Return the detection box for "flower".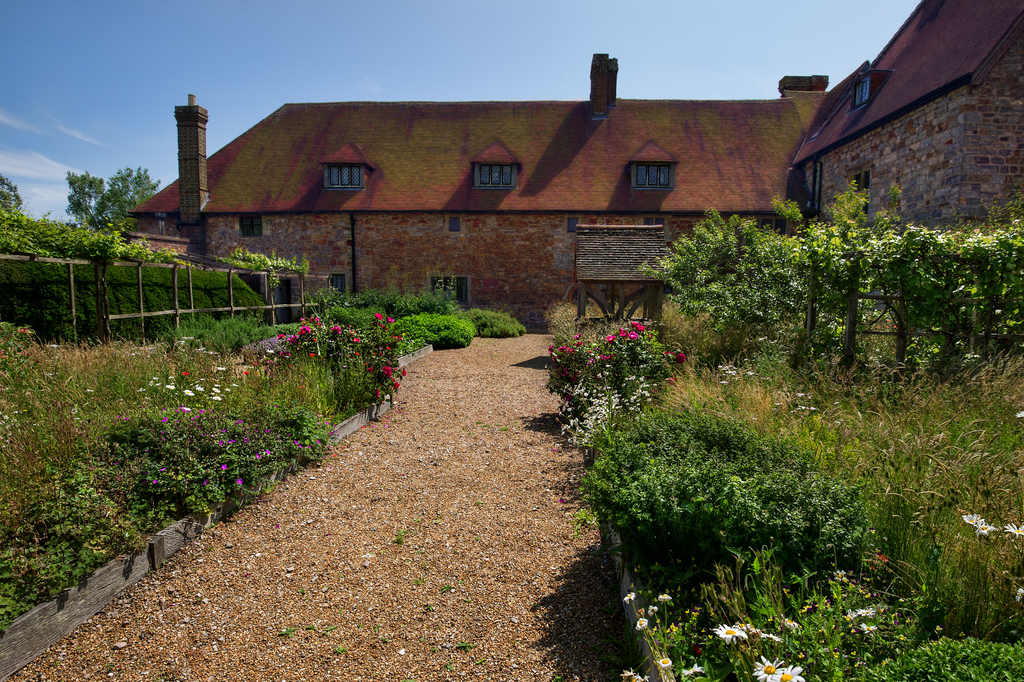
{"x1": 262, "y1": 447, "x2": 273, "y2": 459}.
